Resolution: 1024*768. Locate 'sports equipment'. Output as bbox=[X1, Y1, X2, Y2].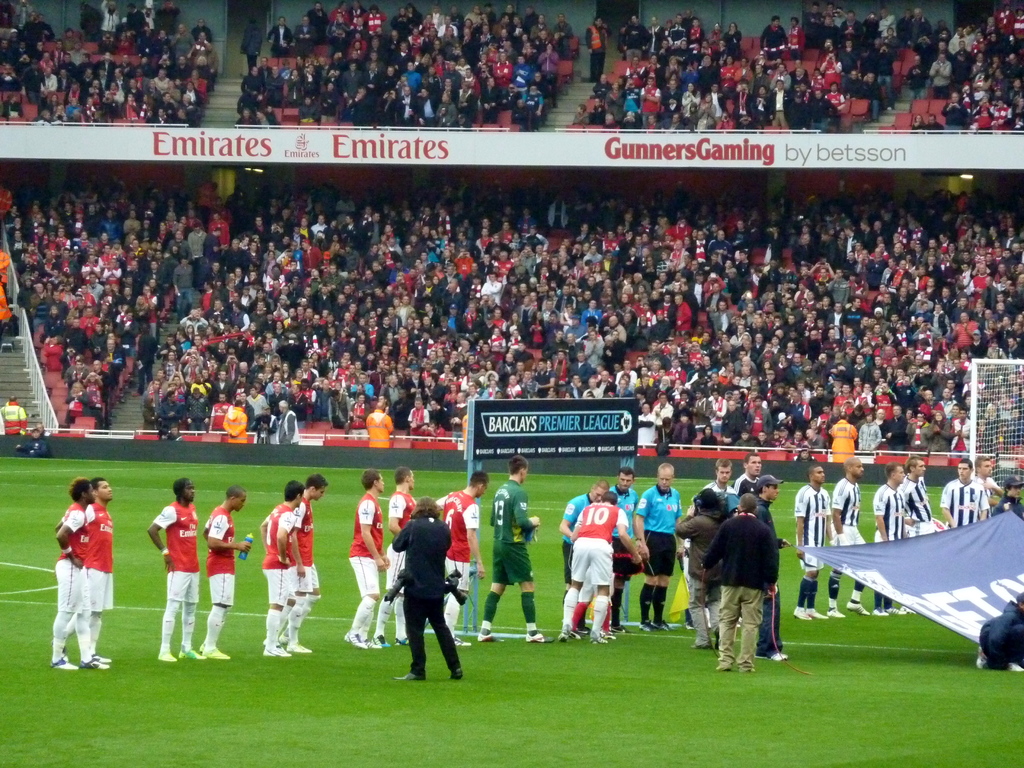
bbox=[158, 654, 180, 662].
